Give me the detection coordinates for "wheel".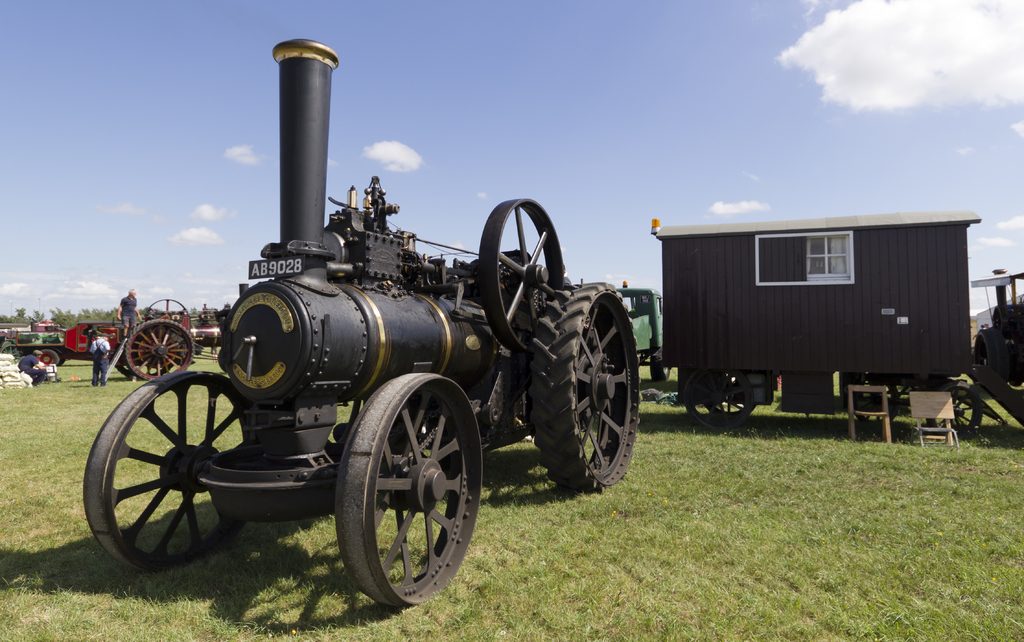
[left=528, top=277, right=642, bottom=495].
